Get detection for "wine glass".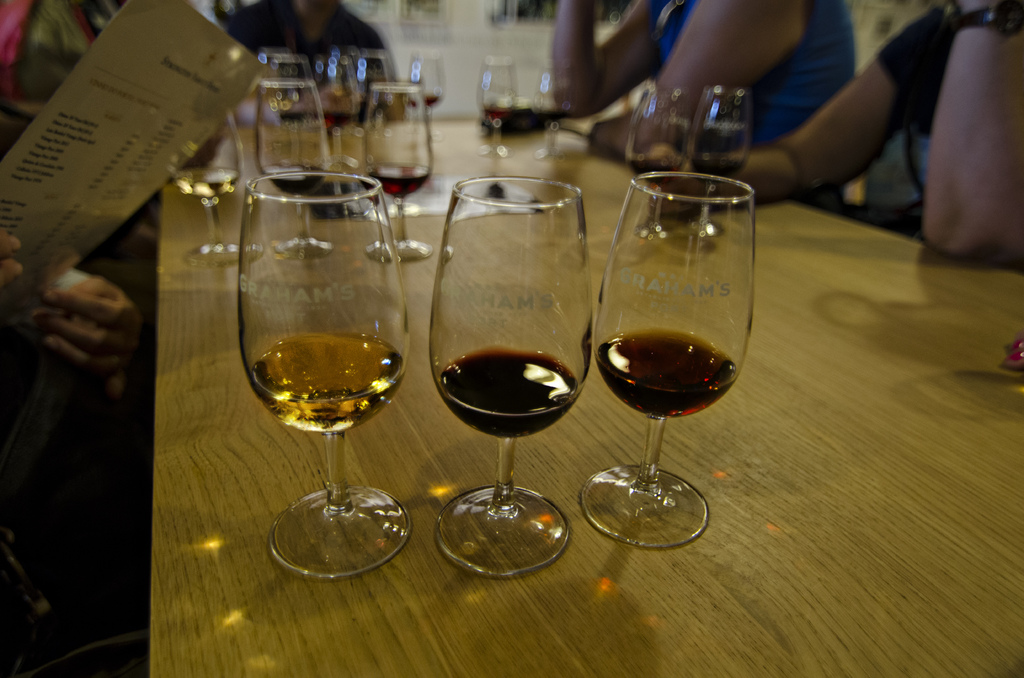
Detection: <box>694,87,745,226</box>.
